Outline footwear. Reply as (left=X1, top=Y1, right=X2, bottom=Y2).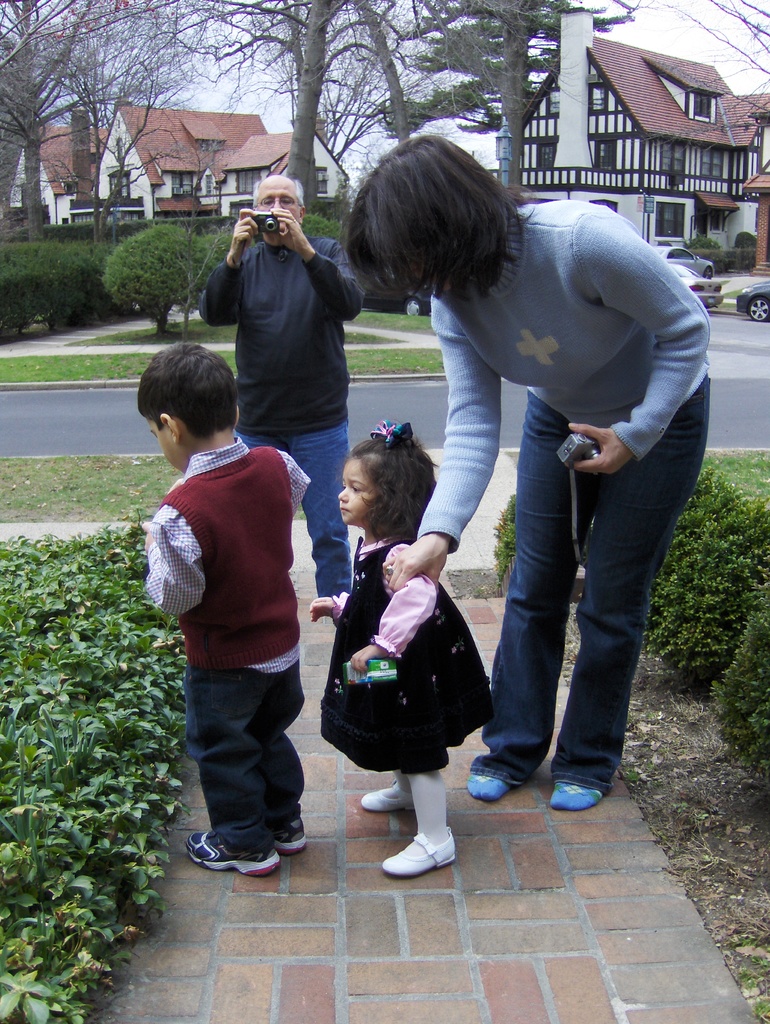
(left=187, top=809, right=301, bottom=878).
